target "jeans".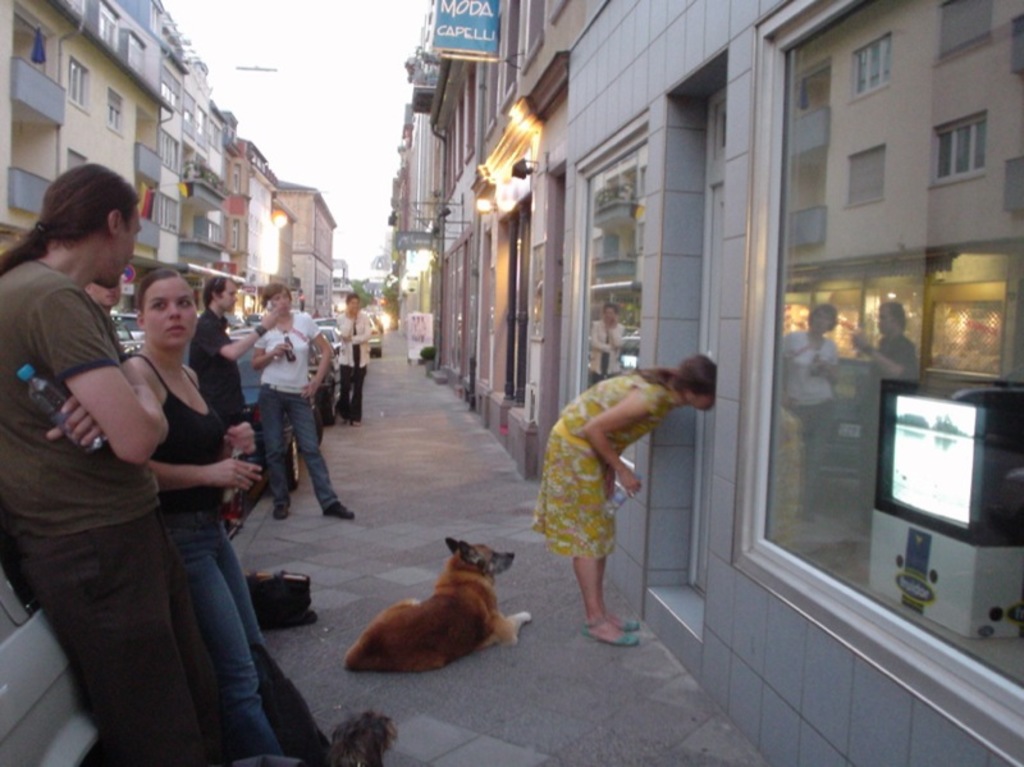
Target region: {"left": 148, "top": 506, "right": 362, "bottom": 766}.
